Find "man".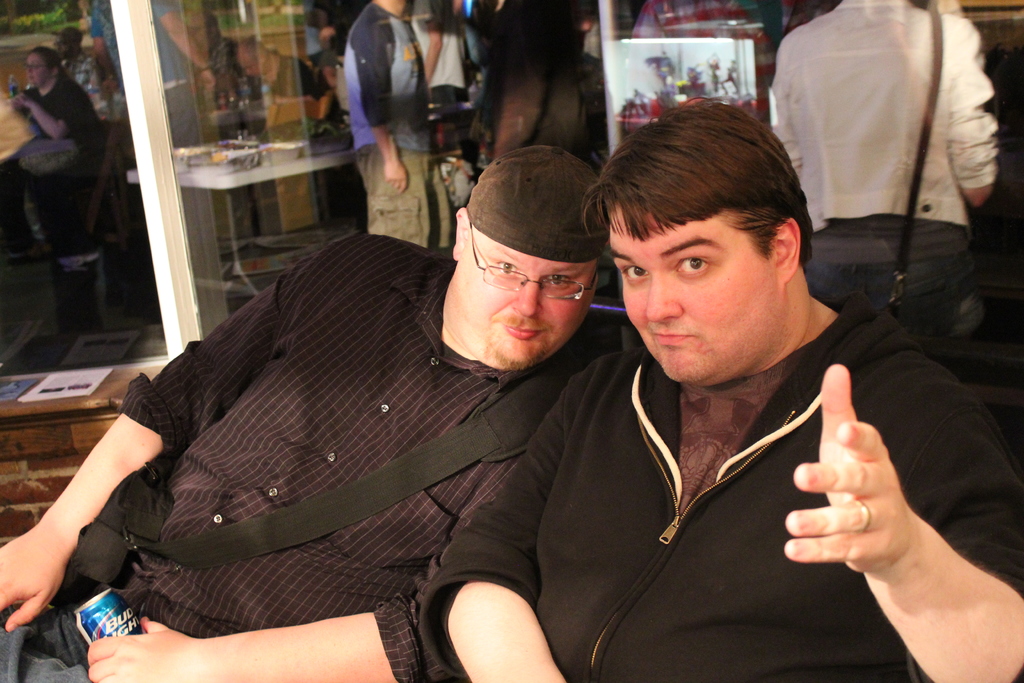
select_region(24, 29, 102, 99).
